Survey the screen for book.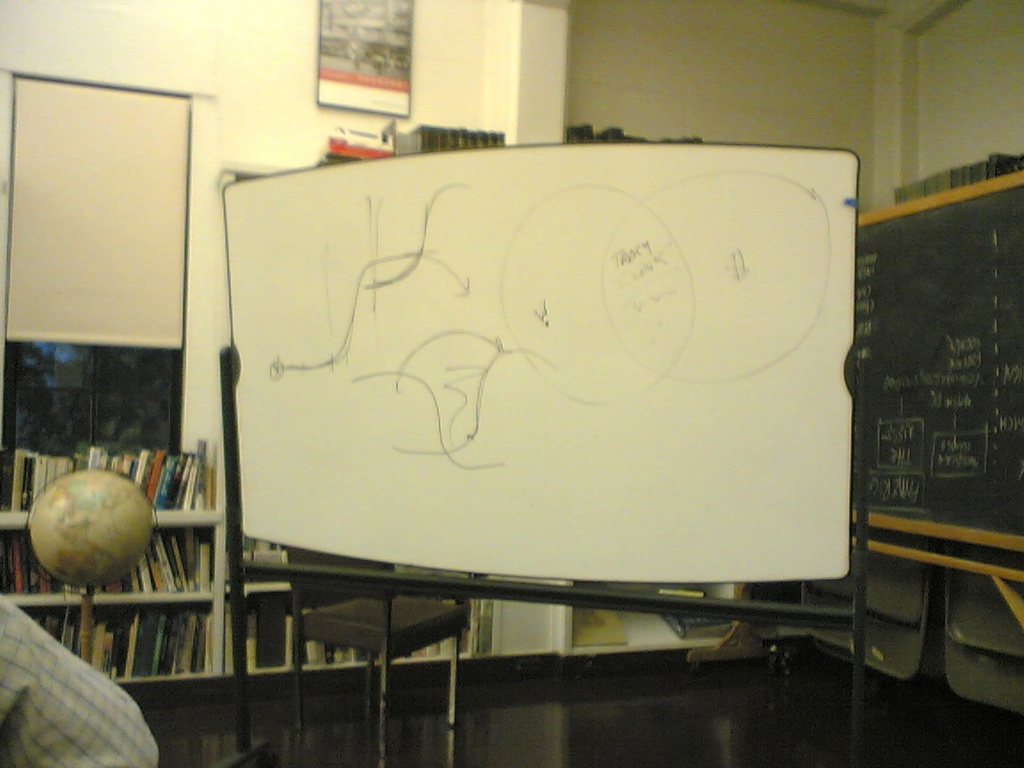
Survey found: (9,445,22,511).
